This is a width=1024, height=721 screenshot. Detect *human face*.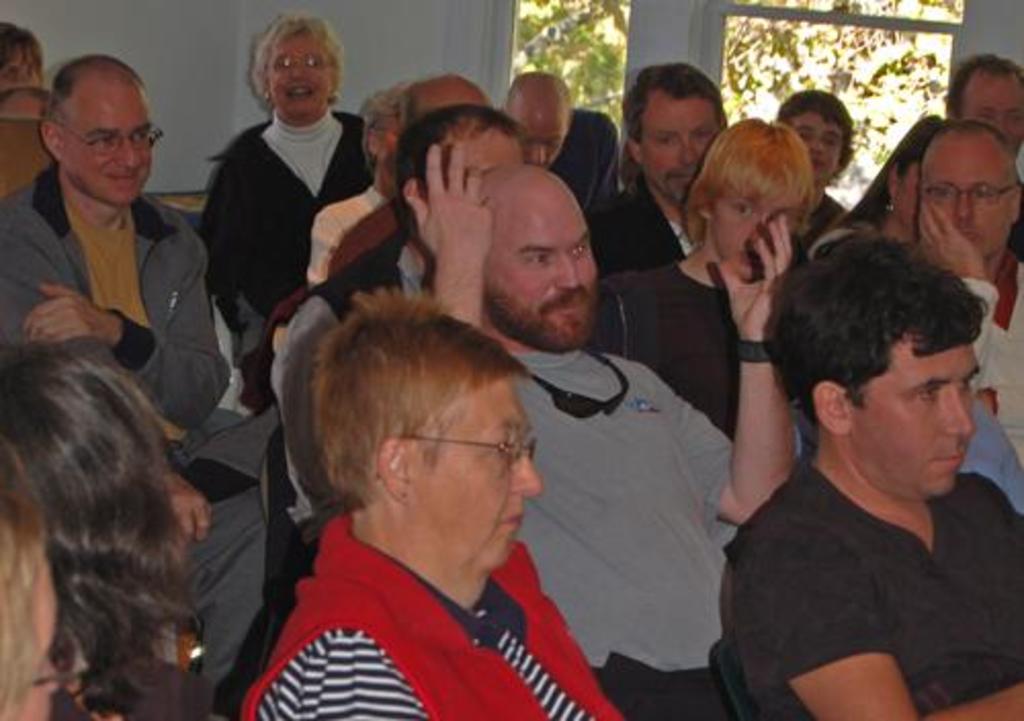
bbox=[850, 334, 983, 494].
